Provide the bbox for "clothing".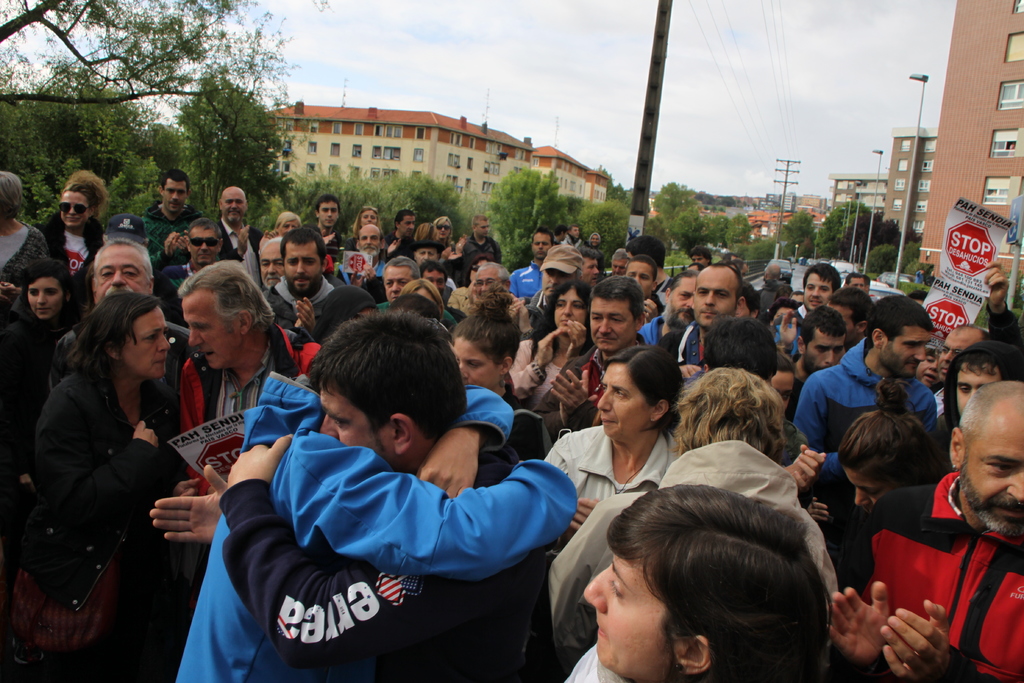
pyautogui.locateOnScreen(257, 267, 339, 323).
